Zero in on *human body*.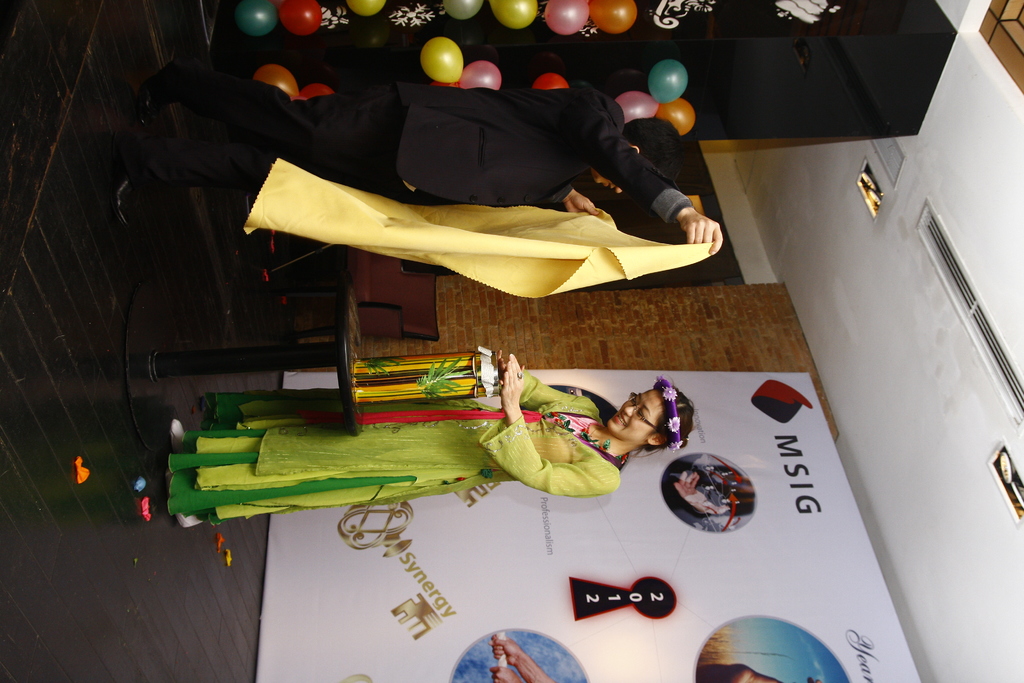
Zeroed in: (x1=168, y1=350, x2=695, y2=534).
